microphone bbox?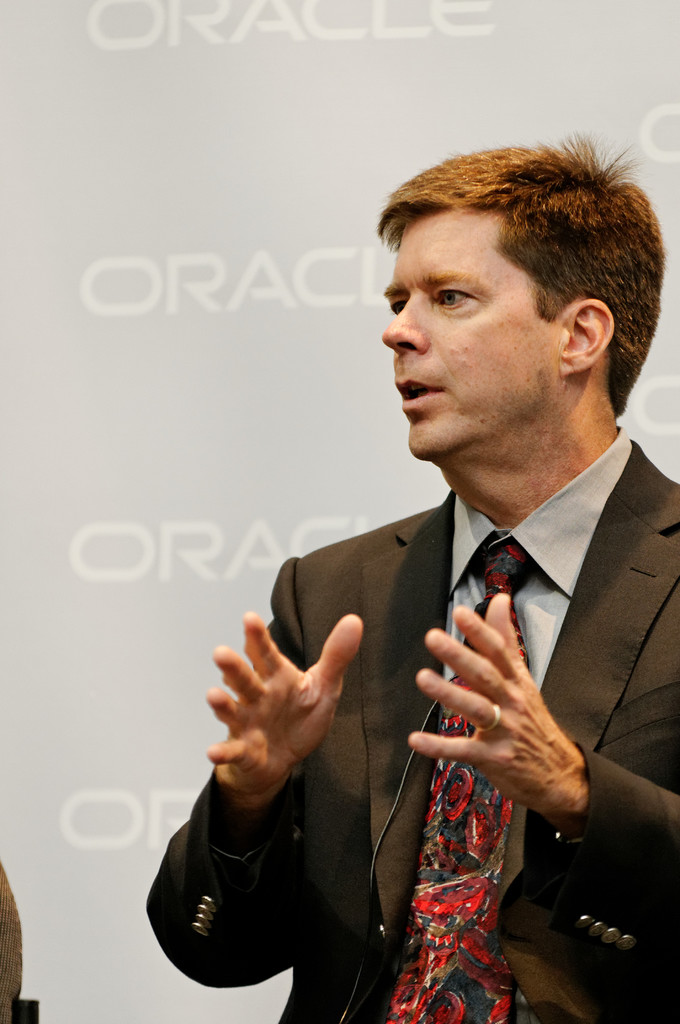
(465, 600, 487, 650)
